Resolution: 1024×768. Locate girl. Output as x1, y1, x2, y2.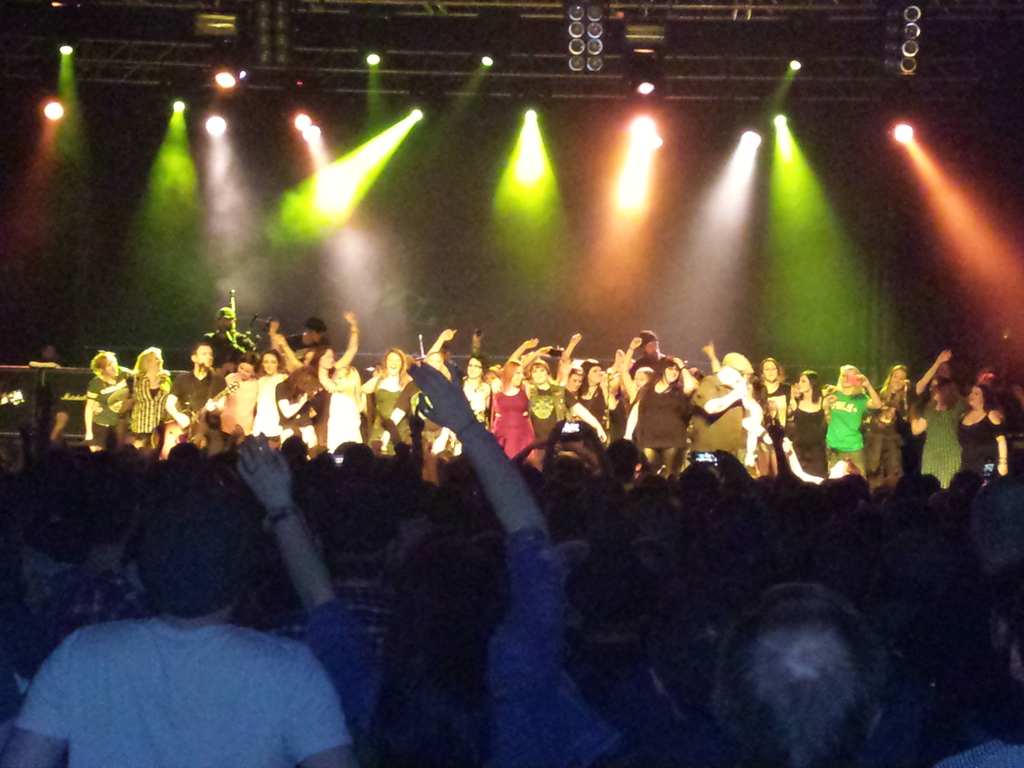
359, 346, 416, 458.
